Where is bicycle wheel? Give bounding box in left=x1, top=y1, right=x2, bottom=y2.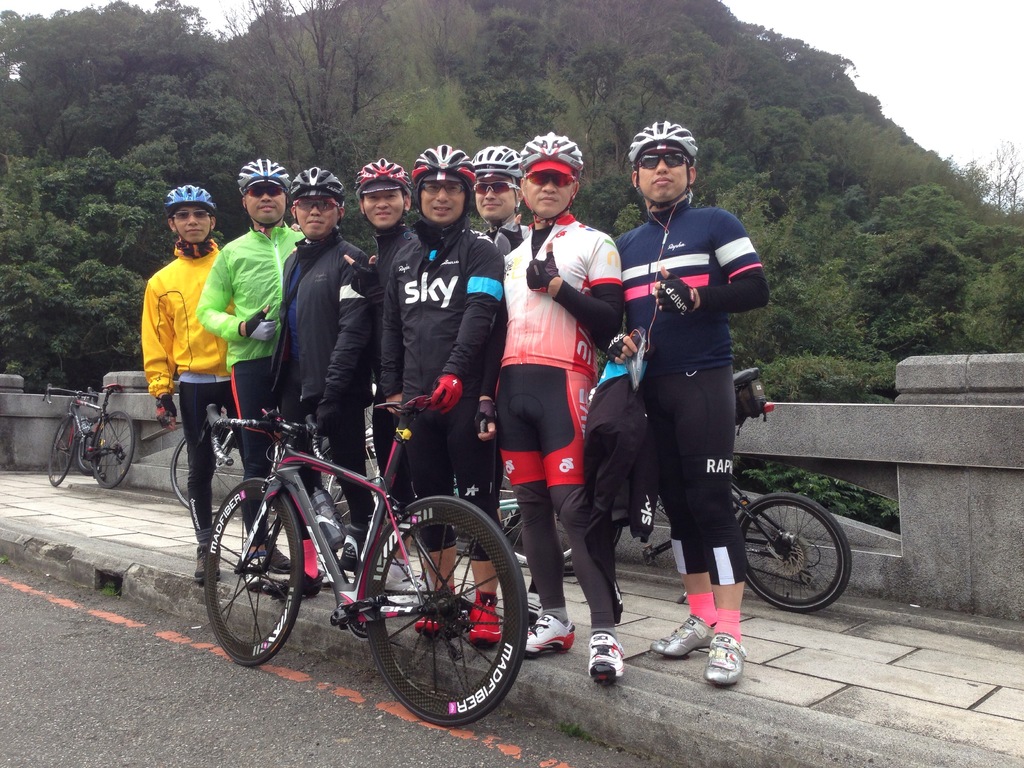
left=90, top=413, right=141, bottom=490.
